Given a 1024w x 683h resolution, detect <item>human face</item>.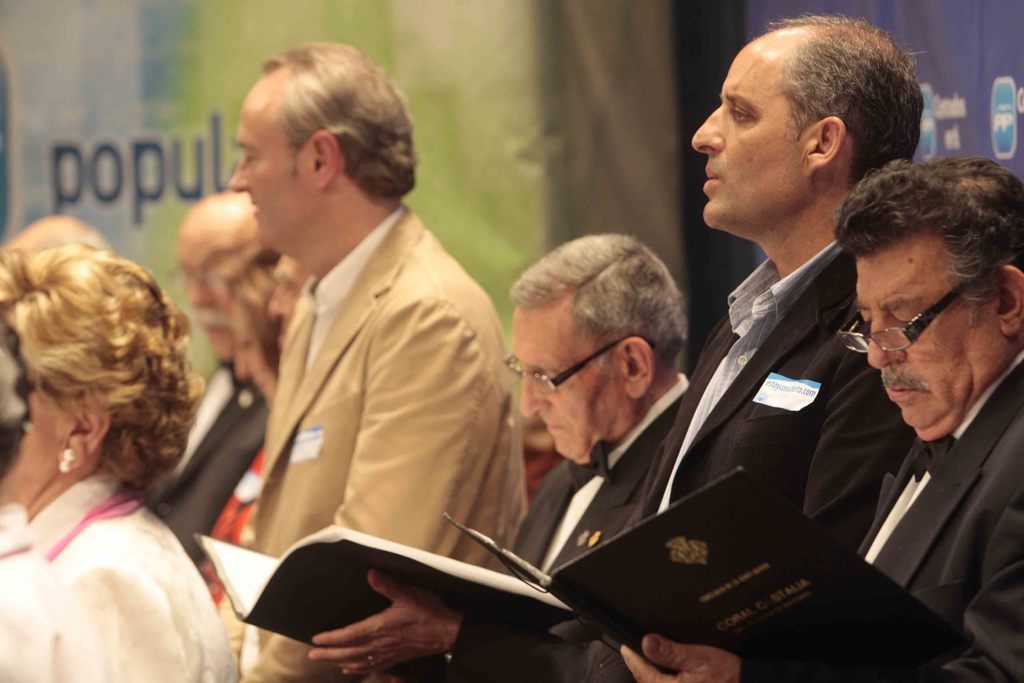
BBox(692, 53, 813, 238).
